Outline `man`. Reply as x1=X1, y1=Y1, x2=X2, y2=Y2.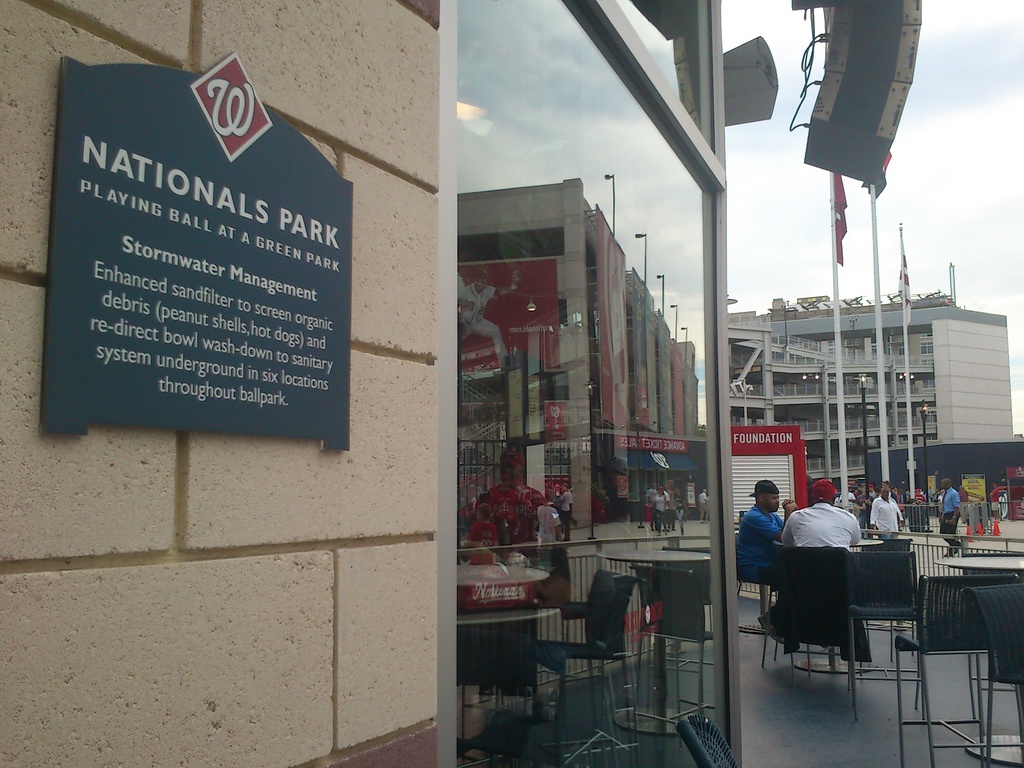
x1=989, y1=484, x2=1000, y2=522.
